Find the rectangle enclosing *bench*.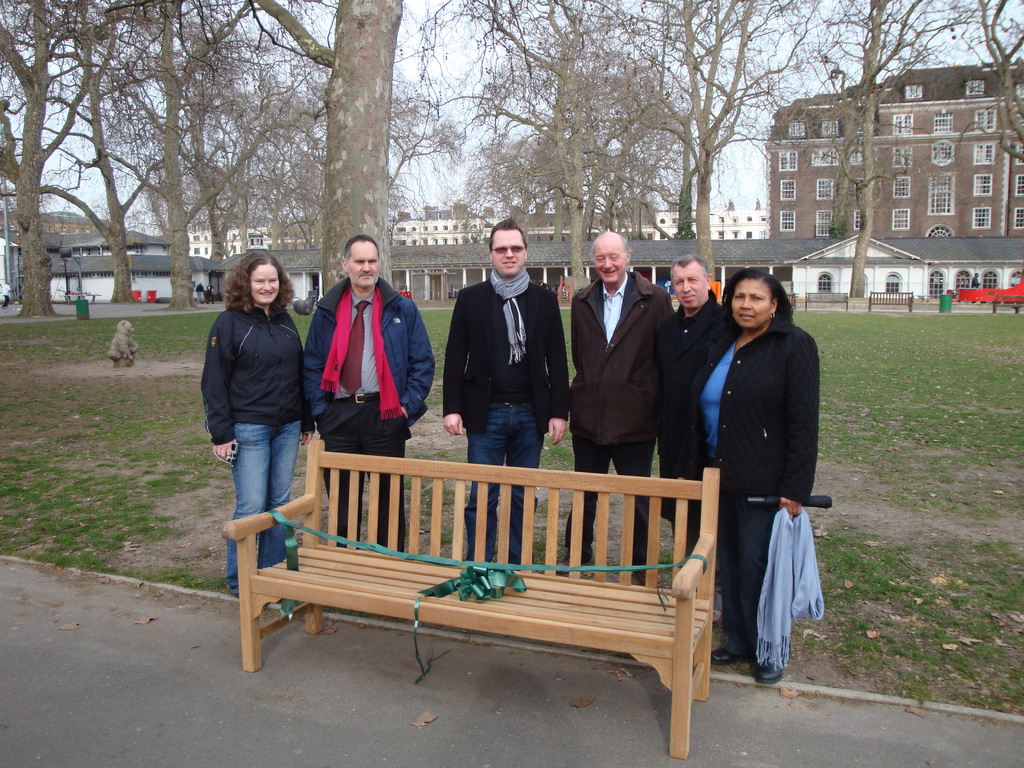
(56, 291, 102, 305).
